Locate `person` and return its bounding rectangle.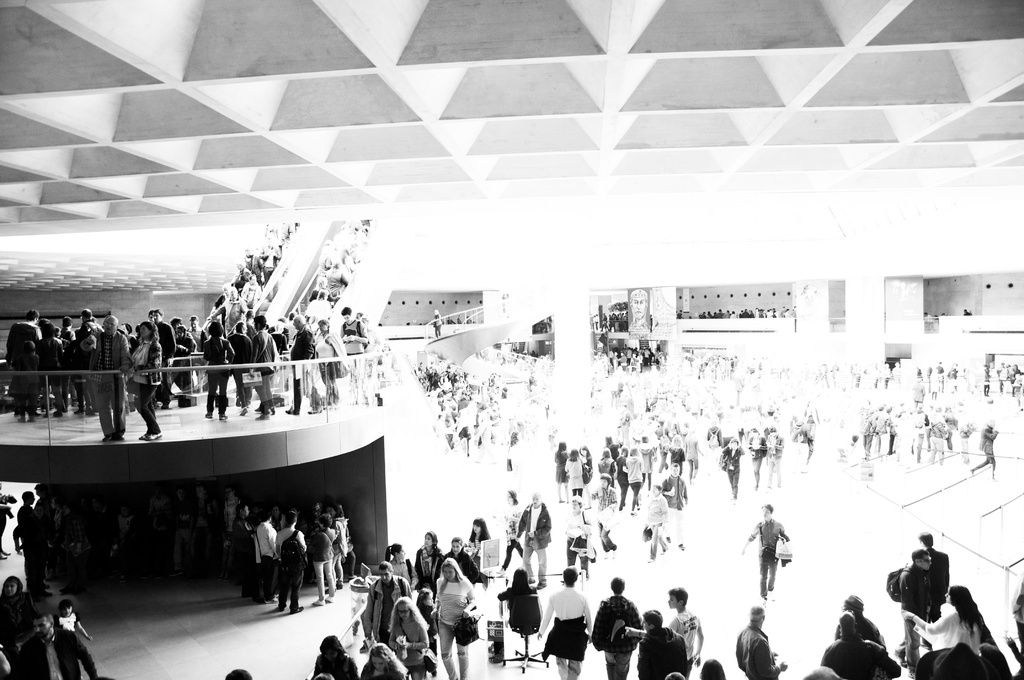
{"left": 0, "top": 576, "right": 37, "bottom": 647}.
